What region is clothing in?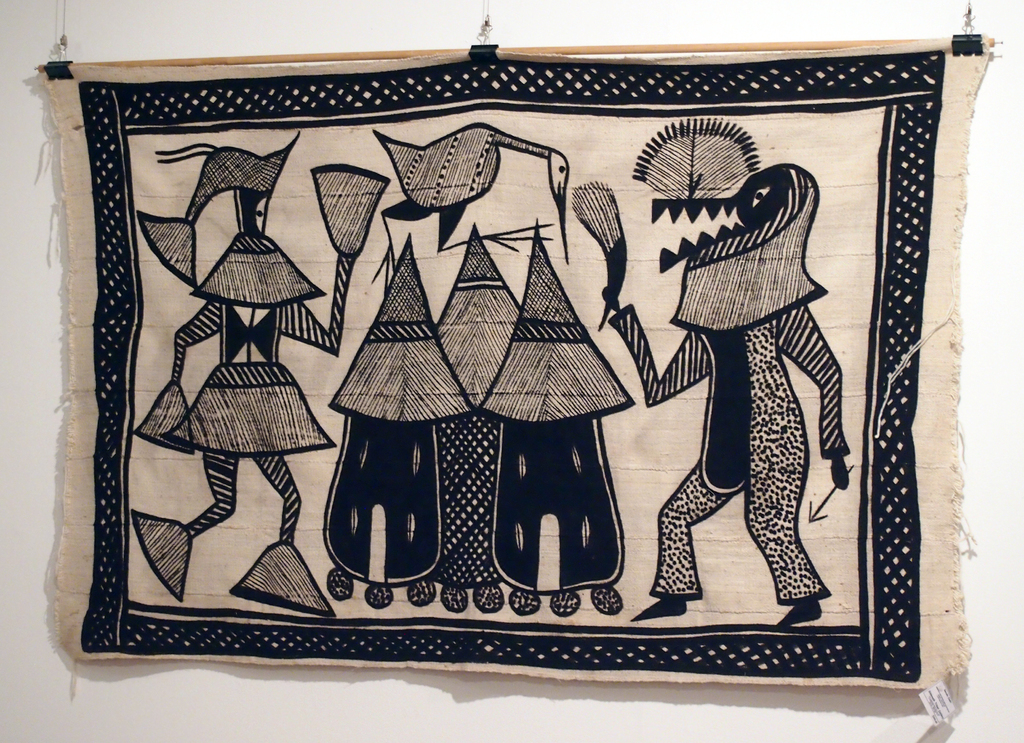
[left=609, top=324, right=849, bottom=601].
